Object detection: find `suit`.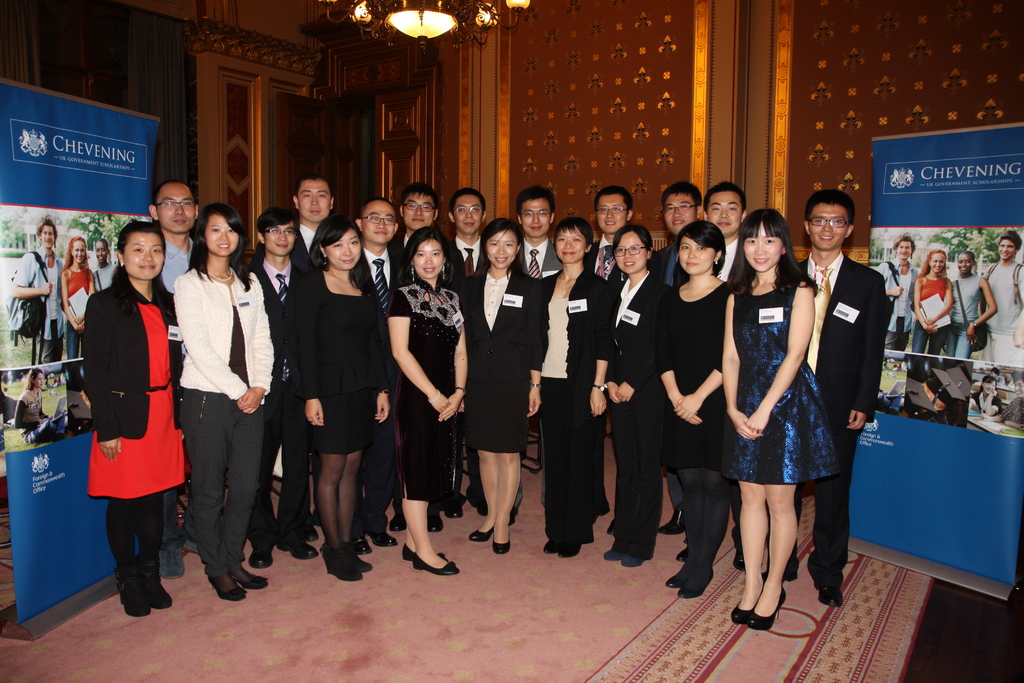
{"left": 439, "top": 230, "right": 486, "bottom": 508}.
